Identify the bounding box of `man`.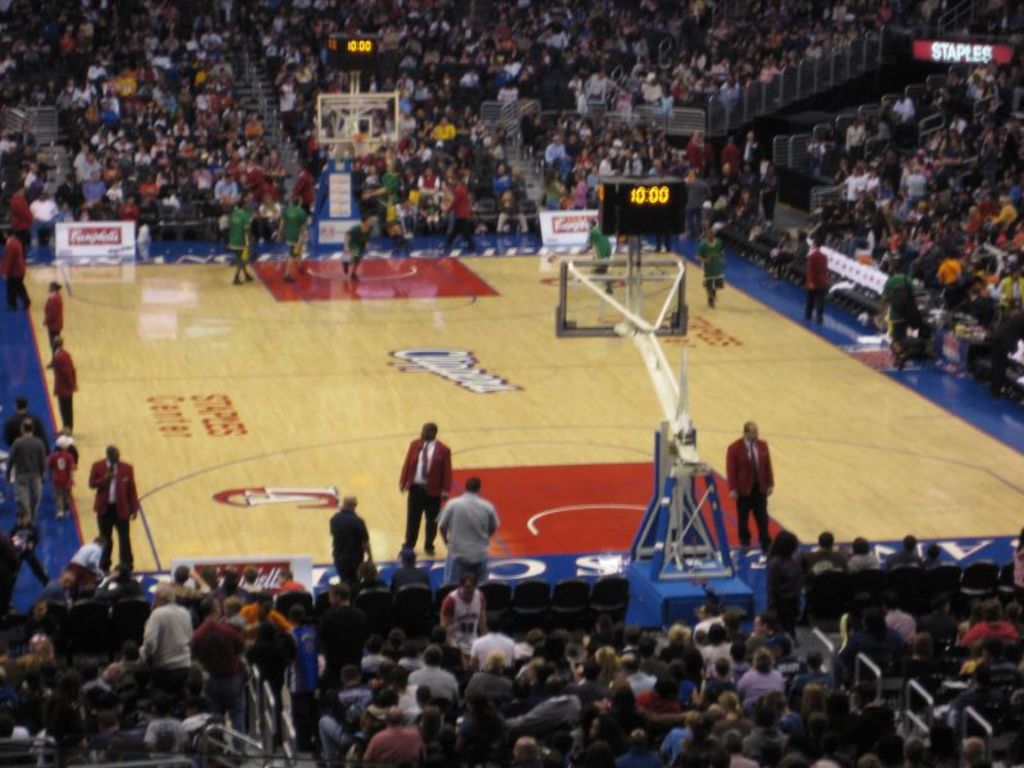
(x1=438, y1=573, x2=486, y2=646).
